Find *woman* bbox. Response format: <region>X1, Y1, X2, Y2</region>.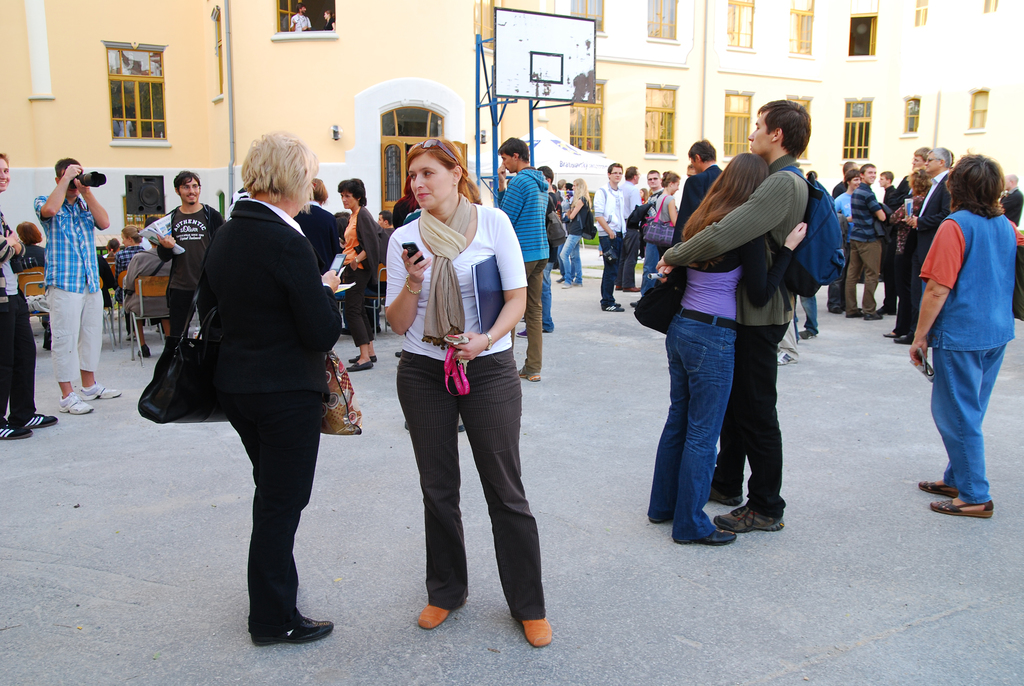
<region>556, 179, 596, 290</region>.
